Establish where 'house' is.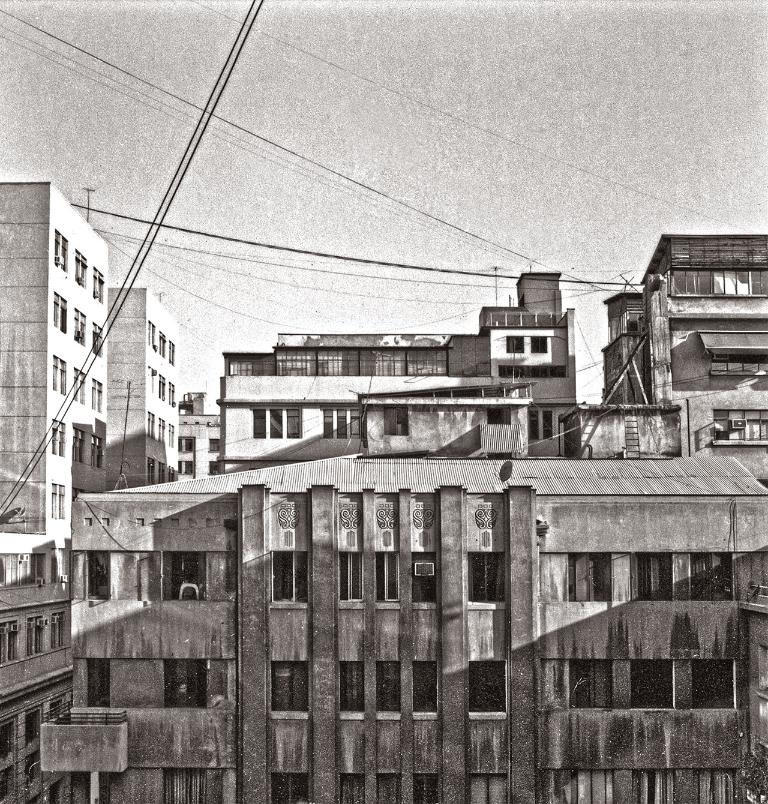
Established at box(0, 177, 113, 802).
